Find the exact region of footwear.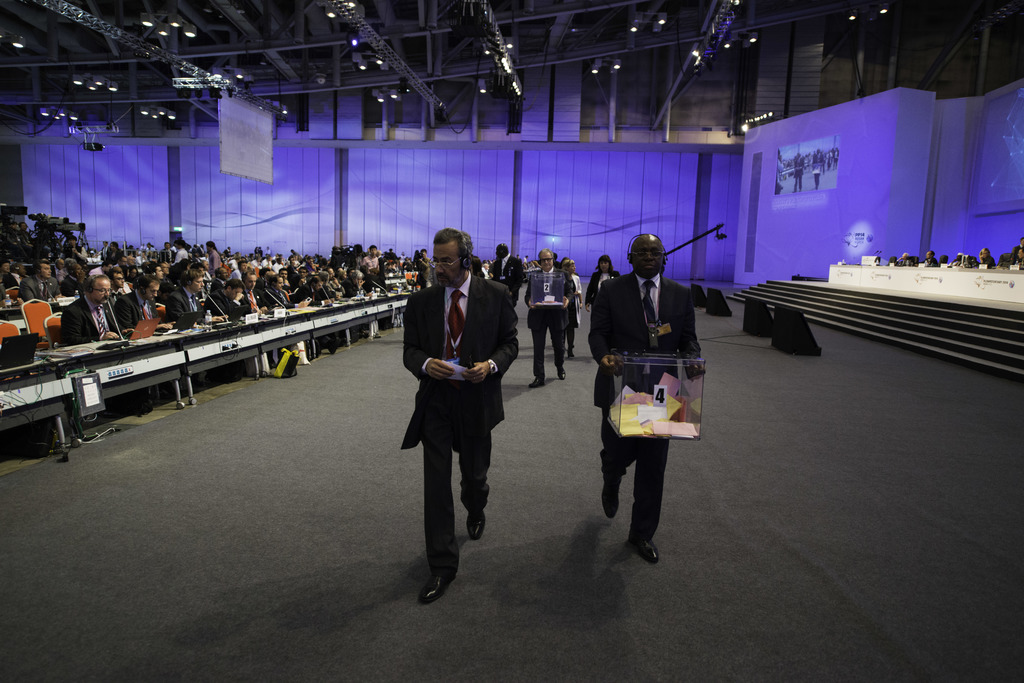
Exact region: [419,572,456,601].
